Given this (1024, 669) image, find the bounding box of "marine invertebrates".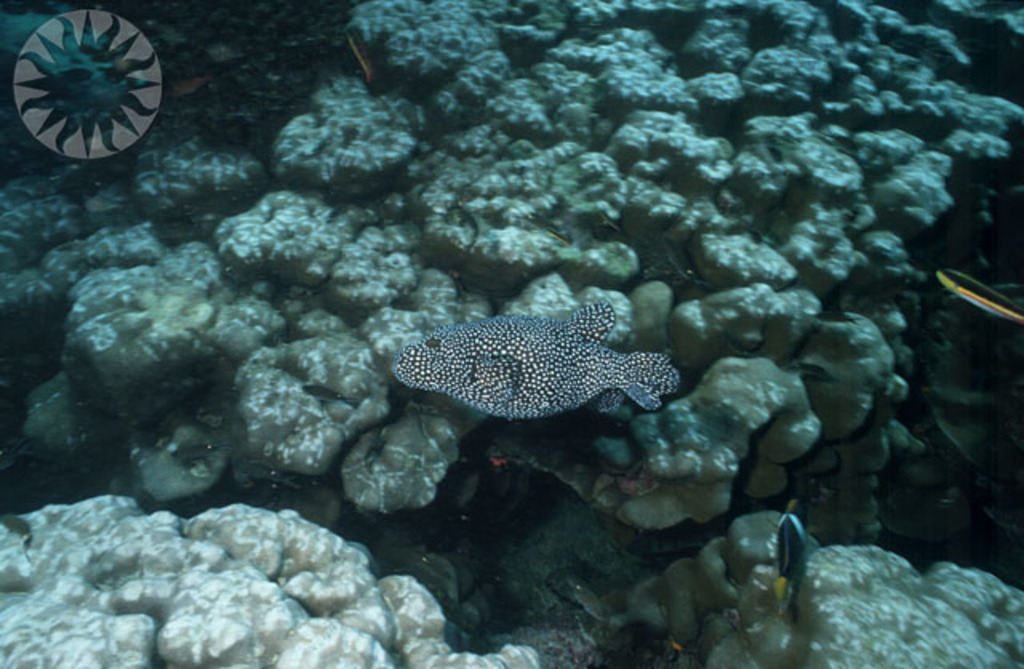
<box>386,302,667,439</box>.
